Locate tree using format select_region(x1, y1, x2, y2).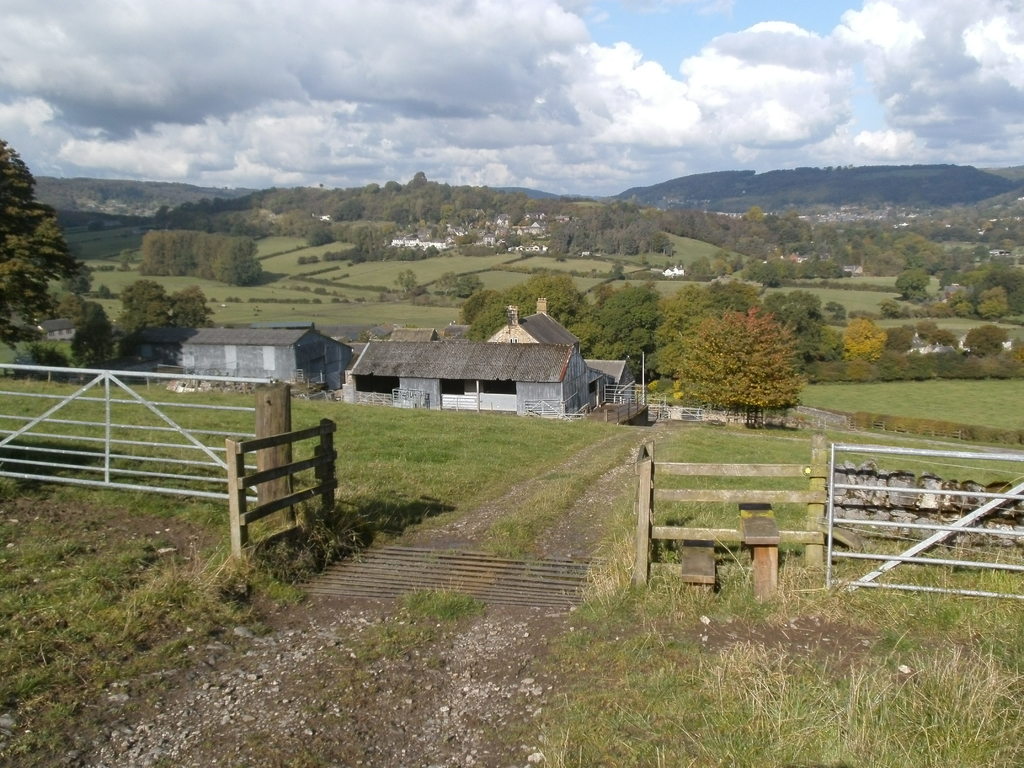
select_region(92, 278, 111, 302).
